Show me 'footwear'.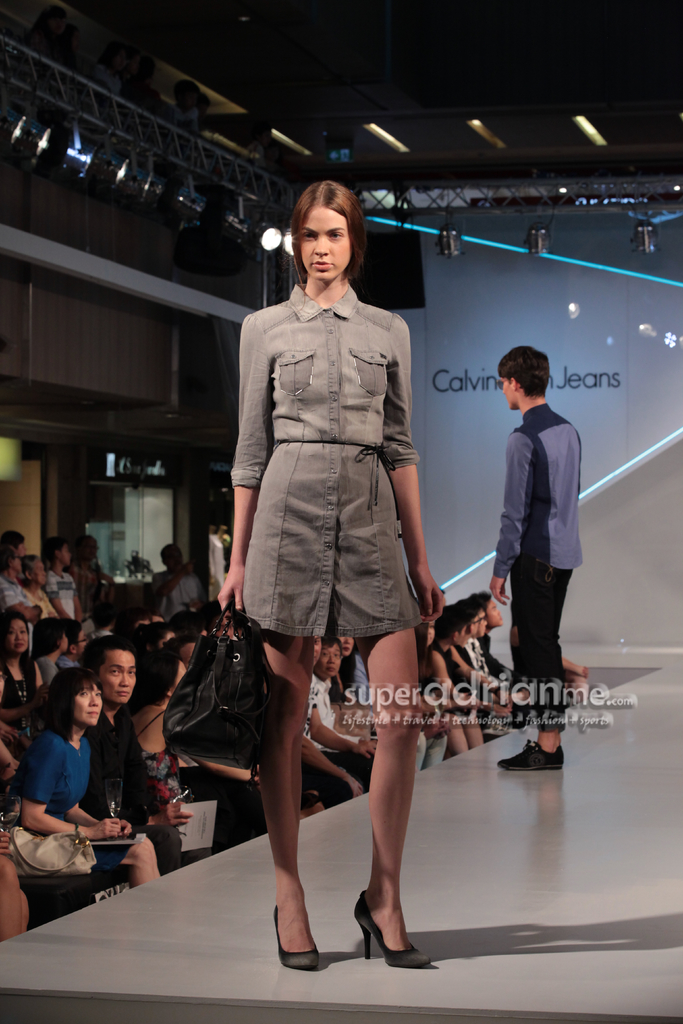
'footwear' is here: bbox=(270, 895, 322, 972).
